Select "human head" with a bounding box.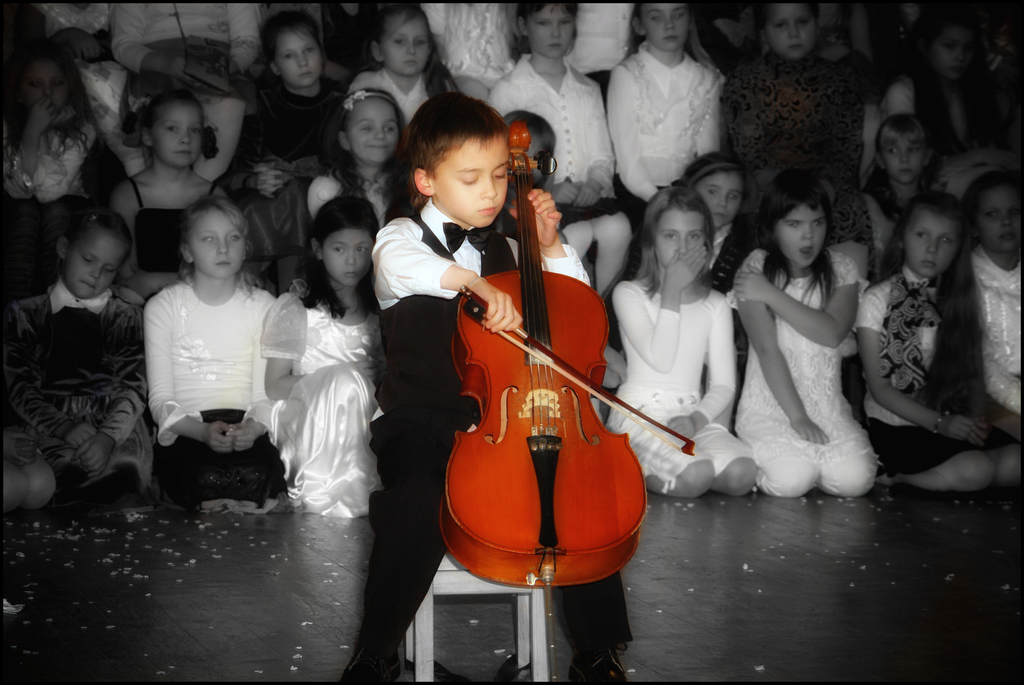
<region>506, 111, 561, 190</region>.
